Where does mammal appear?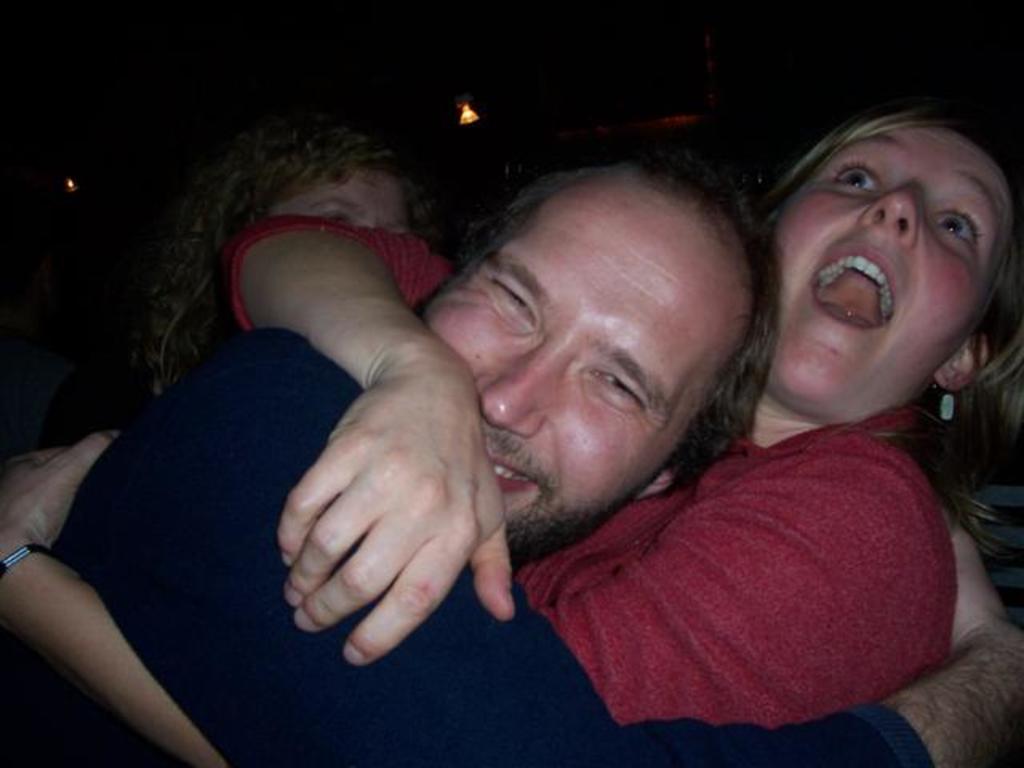
Appears at bbox(0, 130, 781, 766).
